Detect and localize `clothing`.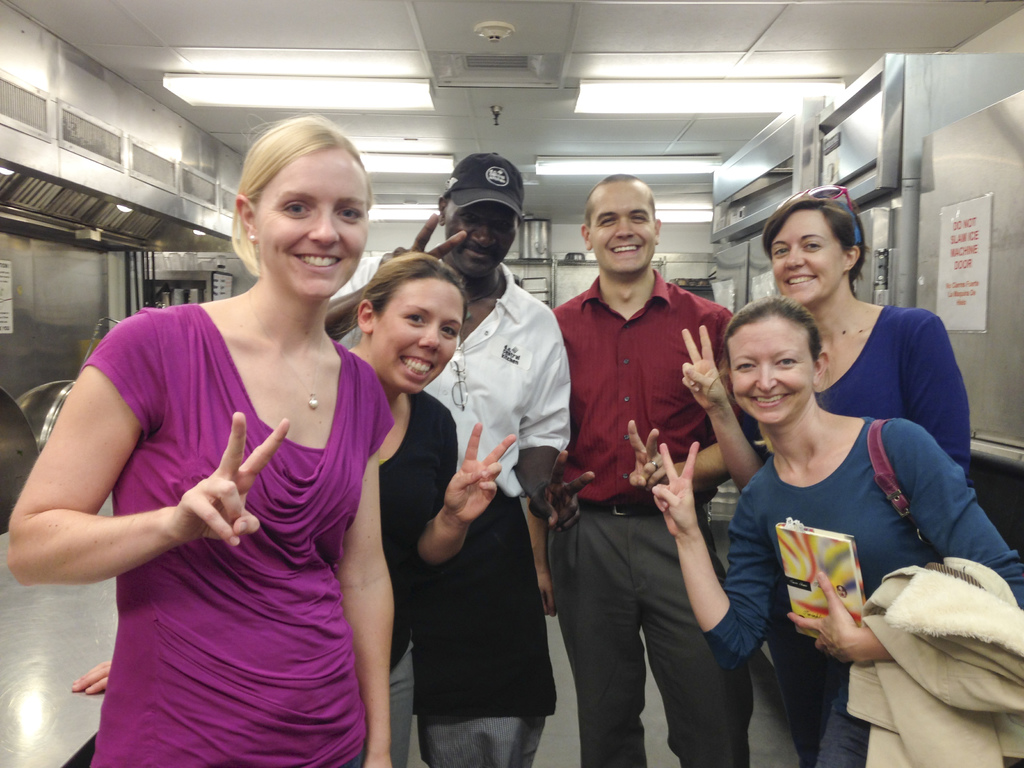
Localized at (x1=73, y1=253, x2=388, y2=736).
